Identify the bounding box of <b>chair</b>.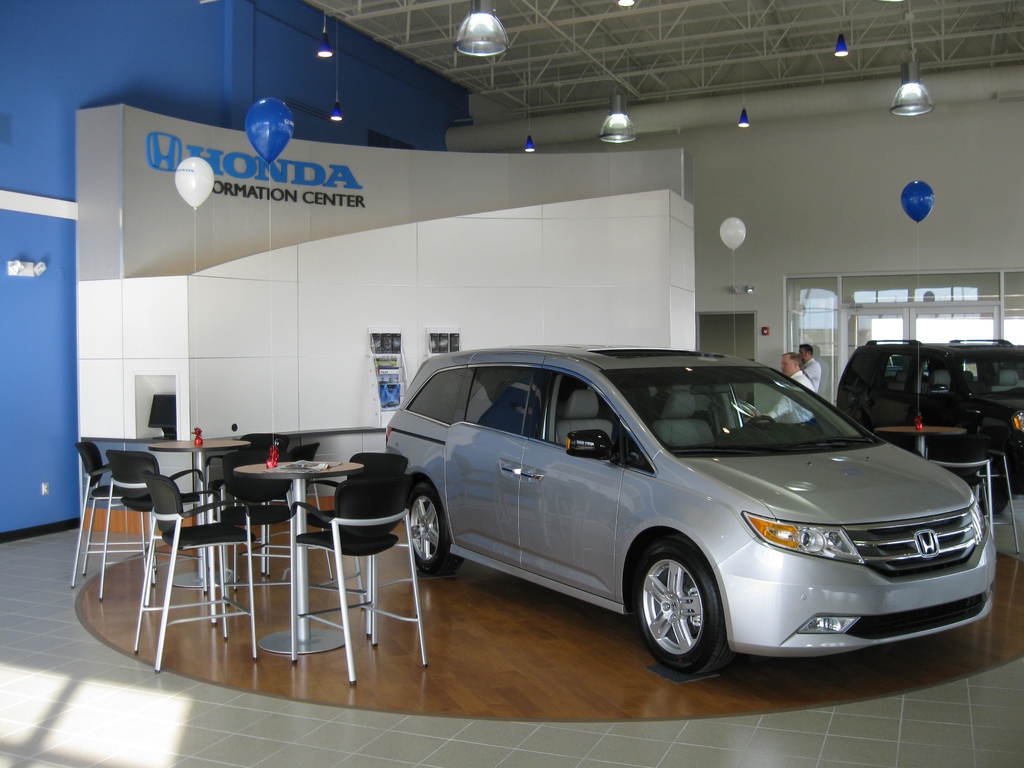
box=[304, 454, 406, 616].
